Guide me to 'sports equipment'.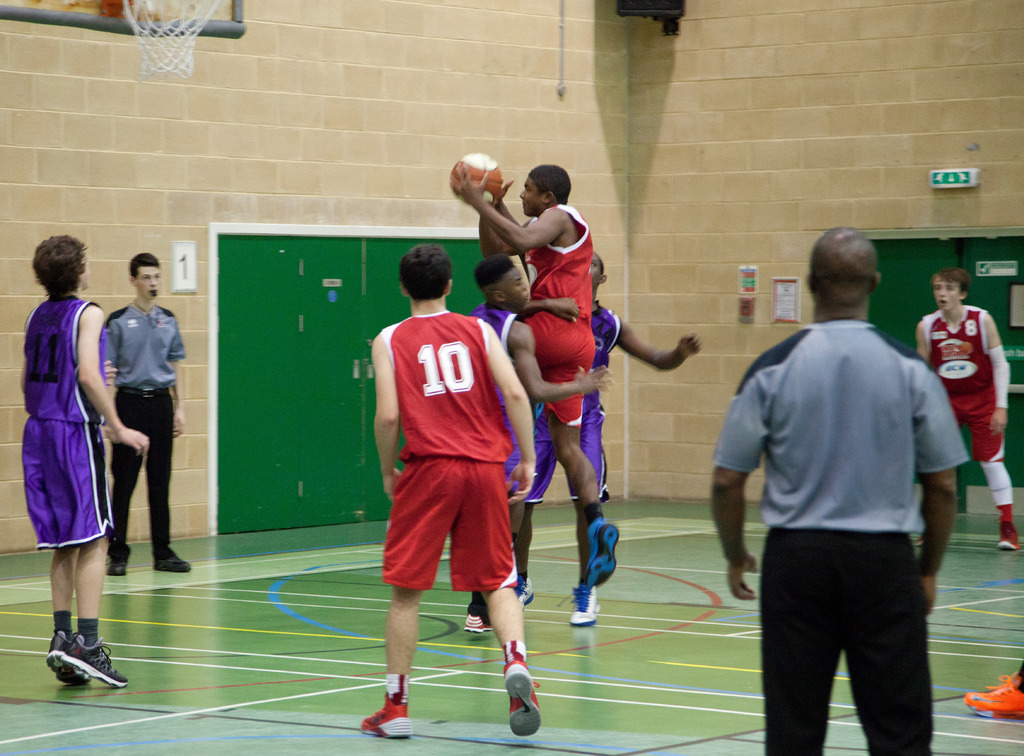
Guidance: box=[588, 520, 621, 582].
